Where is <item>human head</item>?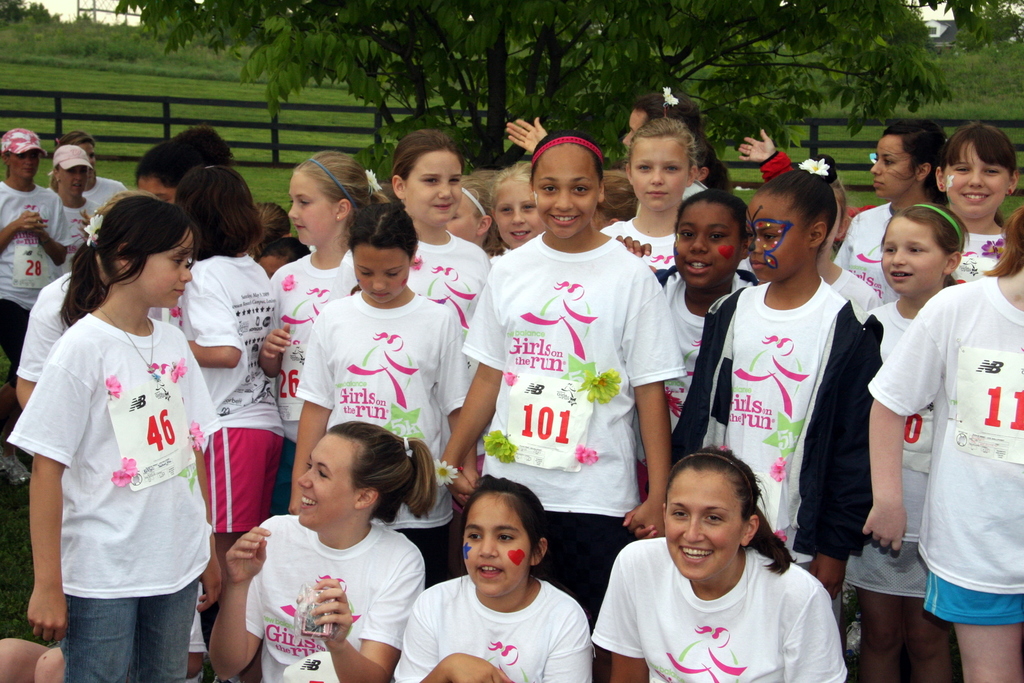
<region>879, 202, 967, 294</region>.
